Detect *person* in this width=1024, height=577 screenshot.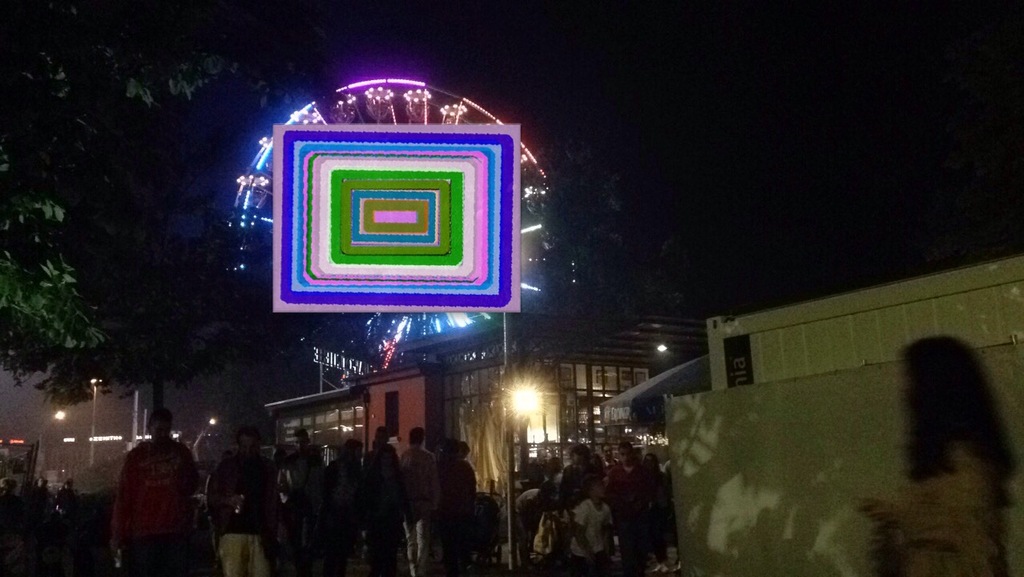
Detection: locate(428, 433, 481, 576).
